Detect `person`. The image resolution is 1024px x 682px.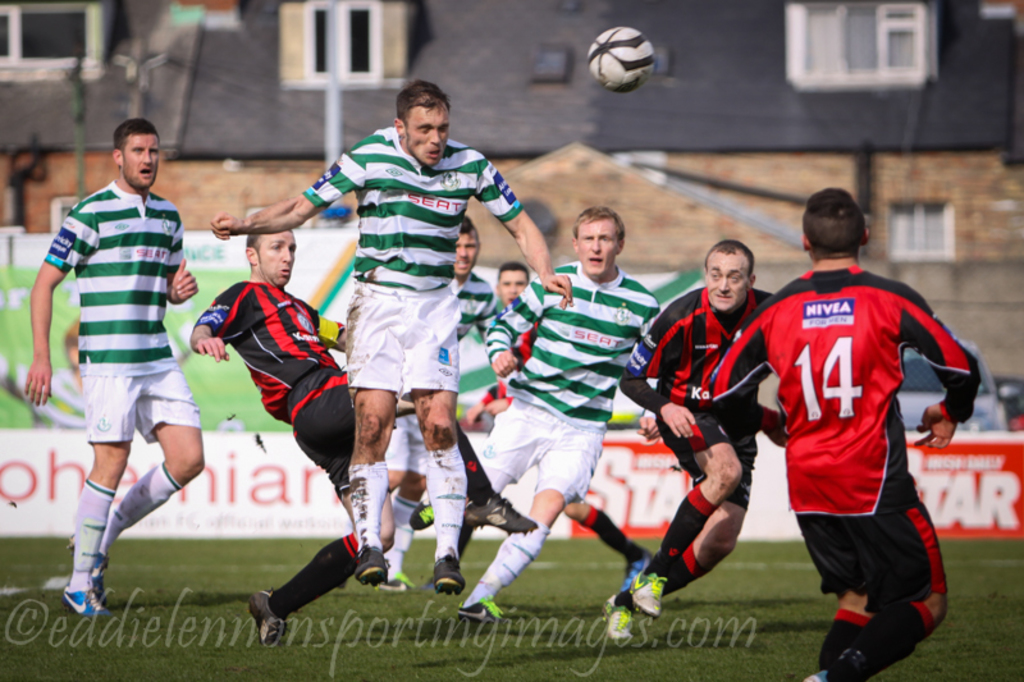
BBox(492, 261, 526, 303).
